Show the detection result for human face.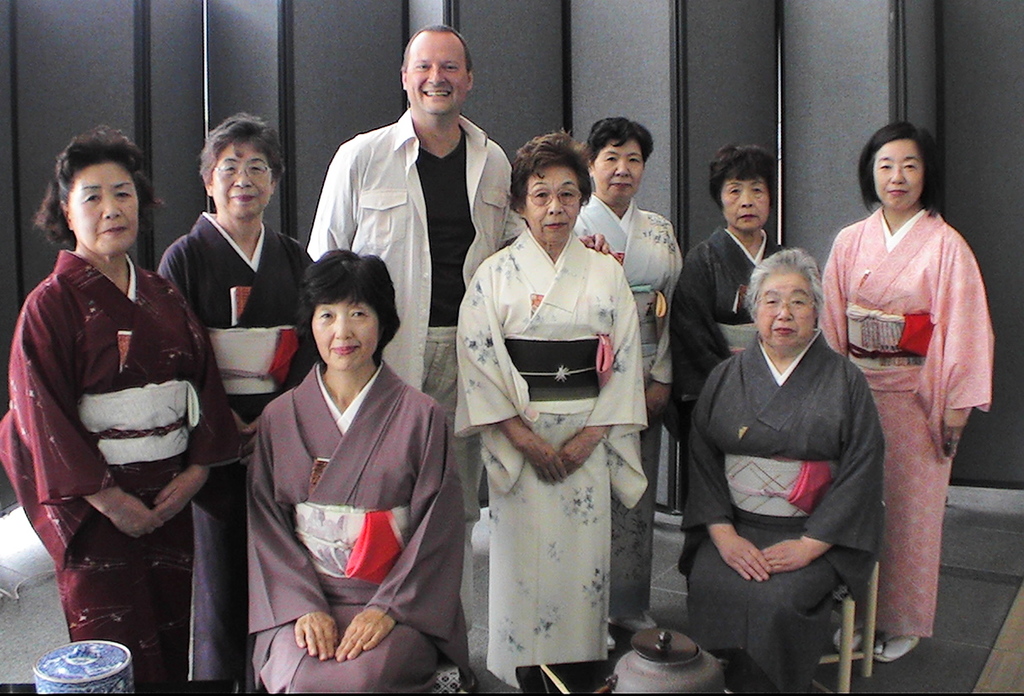
x1=213 y1=147 x2=270 y2=224.
